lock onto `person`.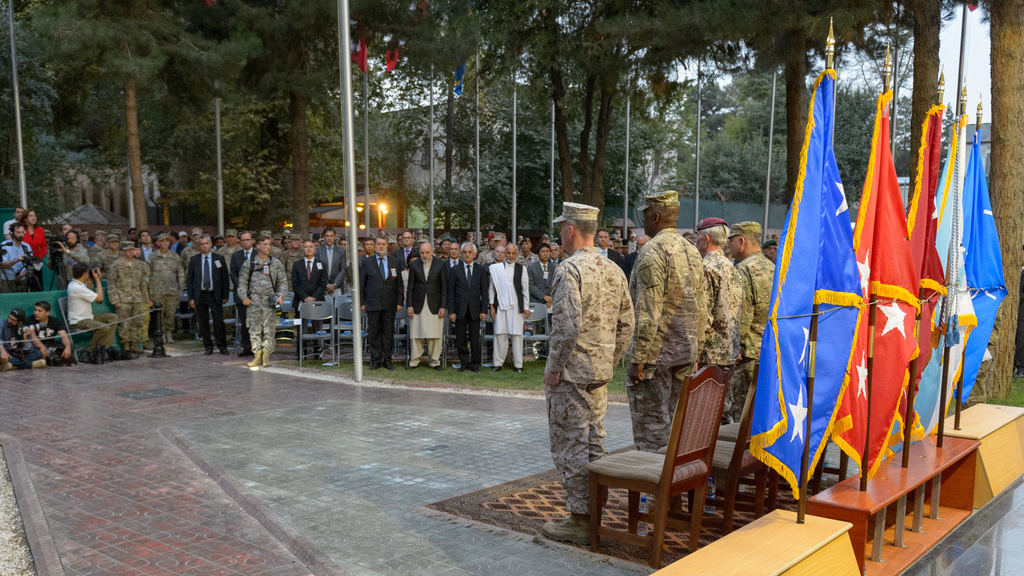
Locked: box(109, 236, 162, 365).
